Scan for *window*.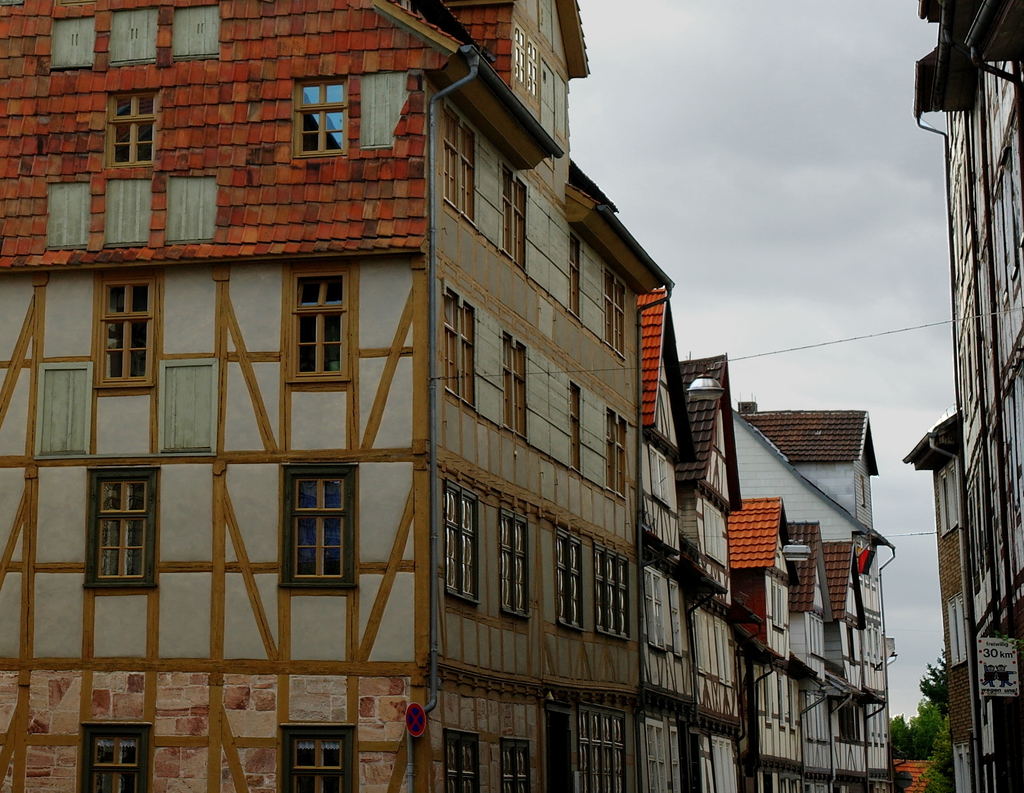
Scan result: Rect(947, 742, 977, 792).
